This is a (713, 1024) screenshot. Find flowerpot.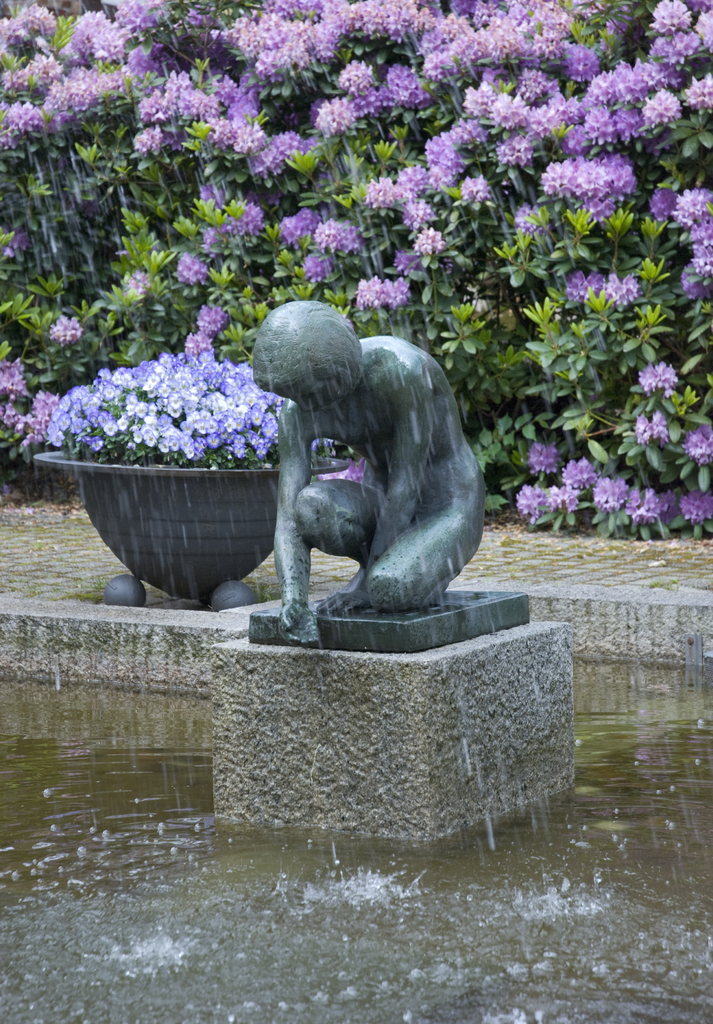
Bounding box: Rect(68, 408, 266, 589).
